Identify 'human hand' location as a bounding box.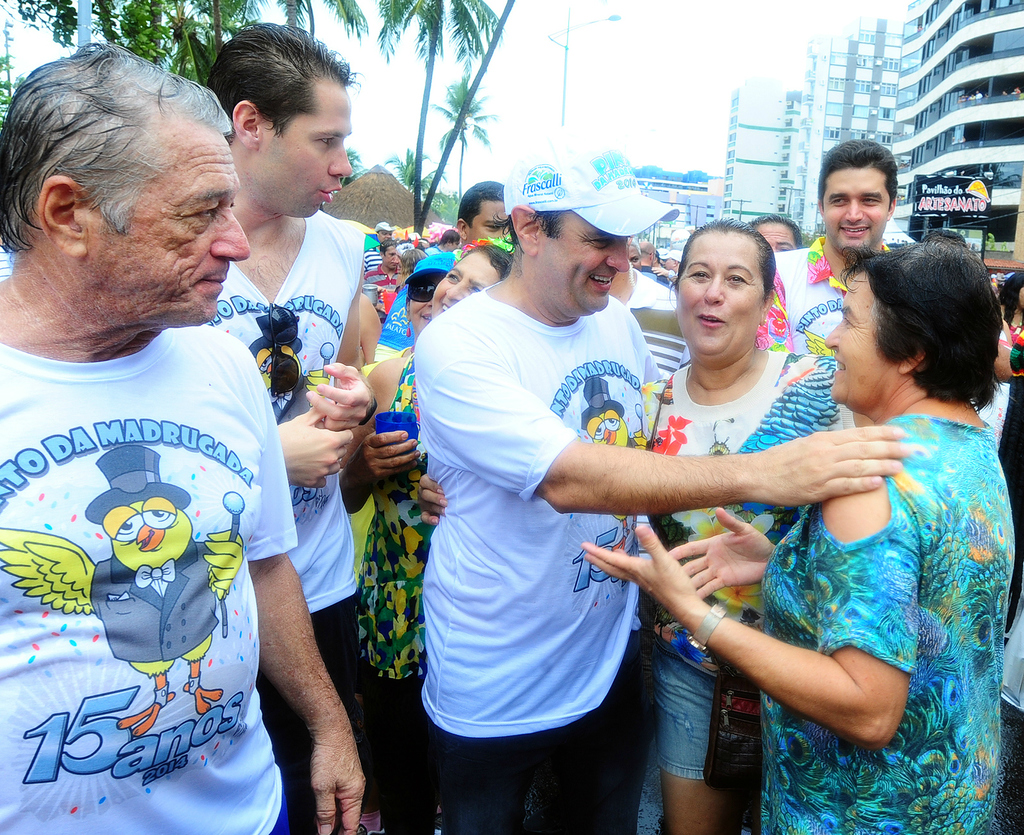
759/423/915/505.
